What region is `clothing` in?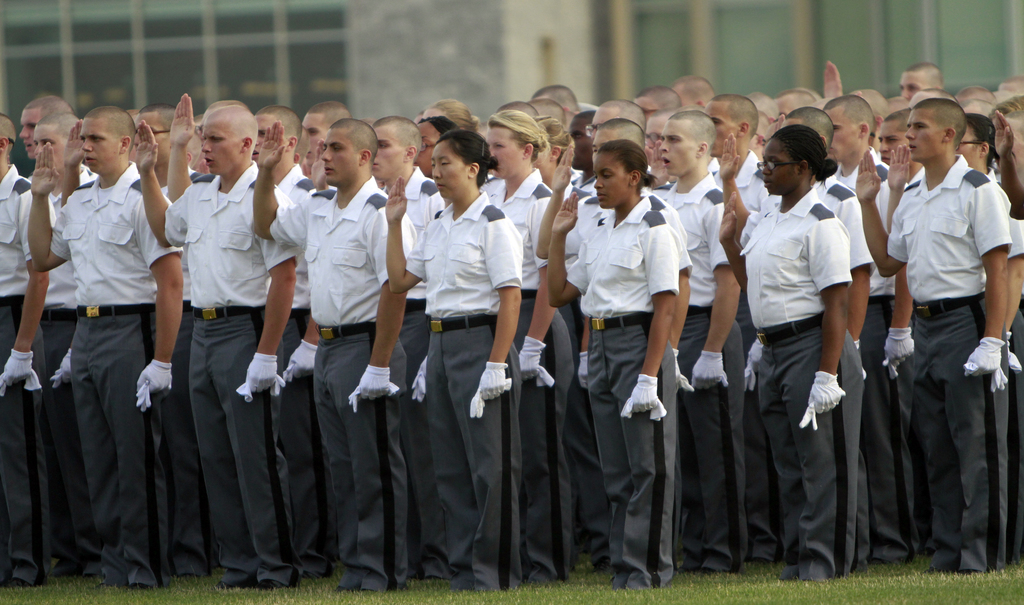
[left=808, top=172, right=884, bottom=547].
